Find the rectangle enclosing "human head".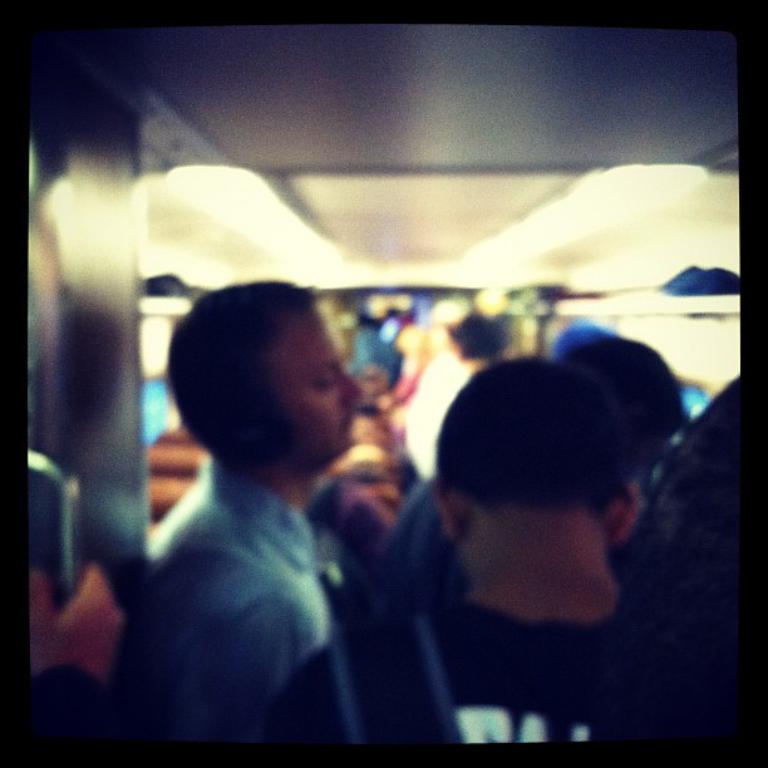
<box>172,281,383,502</box>.
